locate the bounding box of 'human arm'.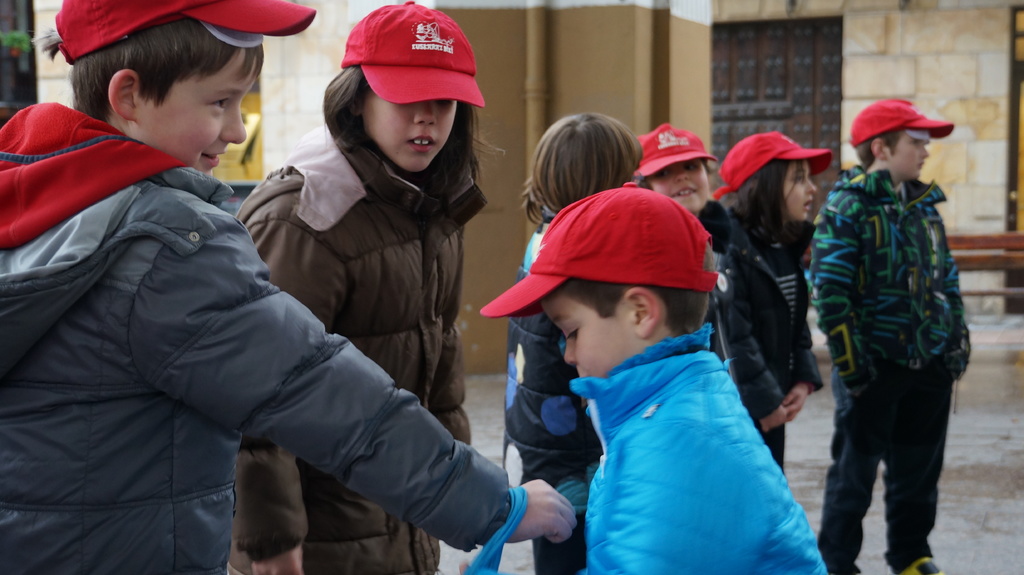
Bounding box: [808,191,876,405].
